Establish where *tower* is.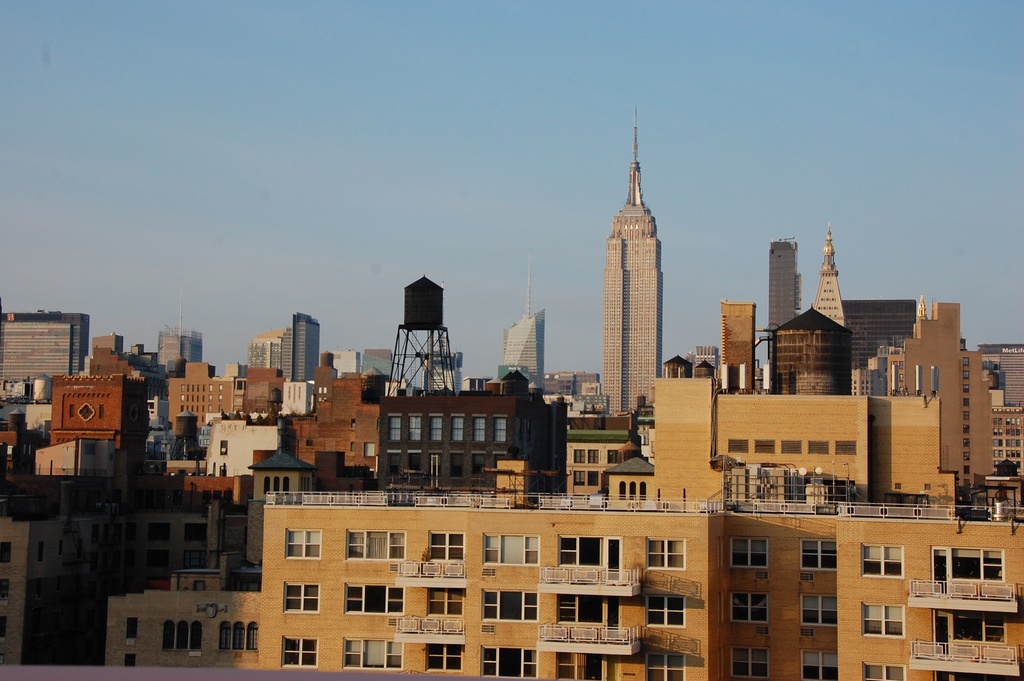
Established at 766/237/796/372.
